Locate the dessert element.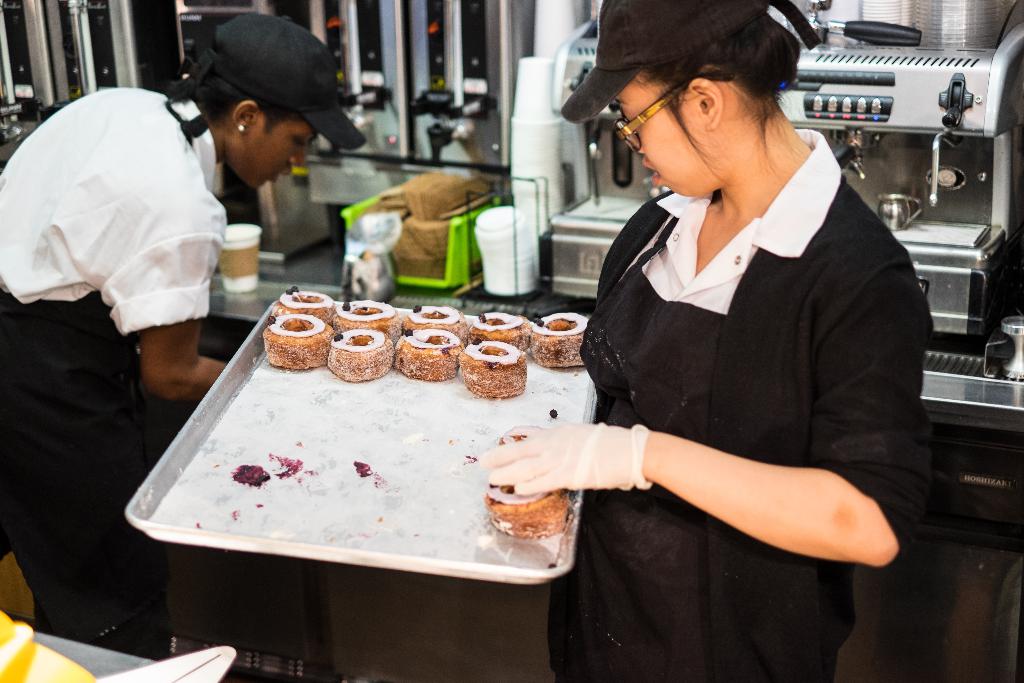
Element bbox: crop(499, 431, 529, 446).
